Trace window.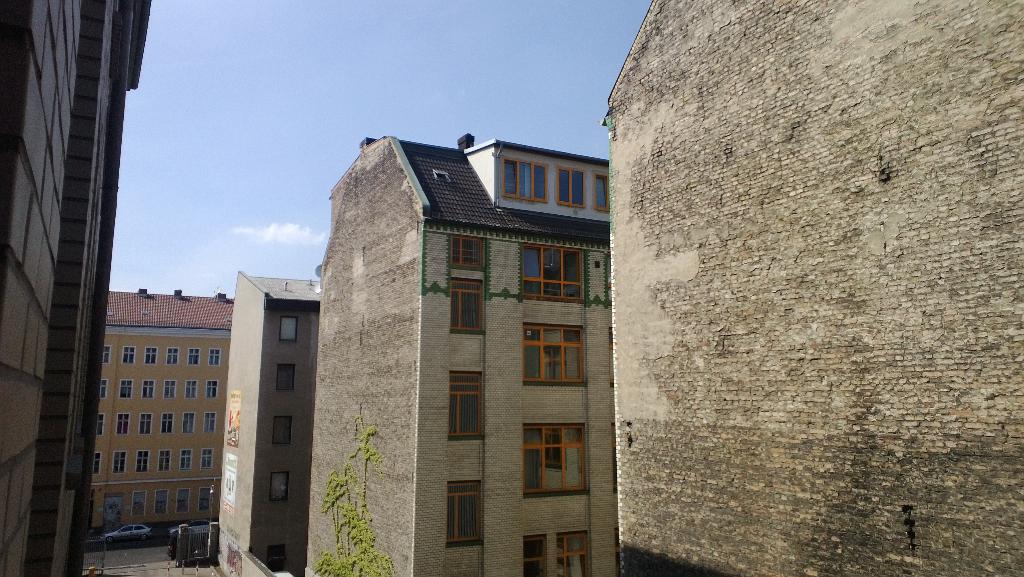
Traced to [x1=449, y1=233, x2=491, y2=276].
